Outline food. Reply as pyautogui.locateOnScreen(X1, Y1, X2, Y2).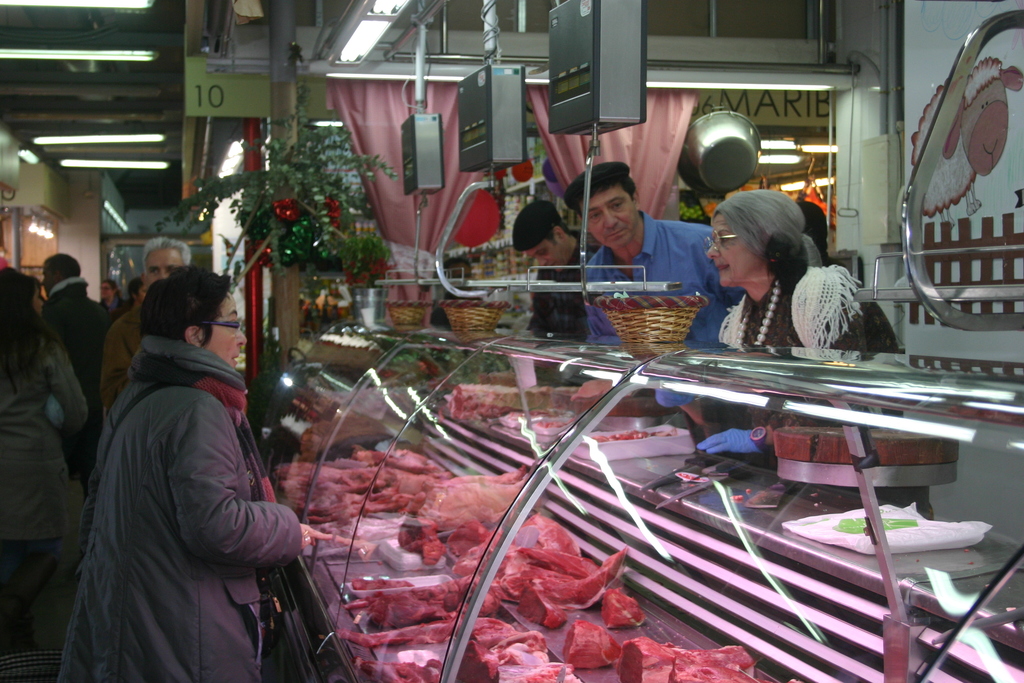
pyautogui.locateOnScreen(598, 586, 643, 632).
